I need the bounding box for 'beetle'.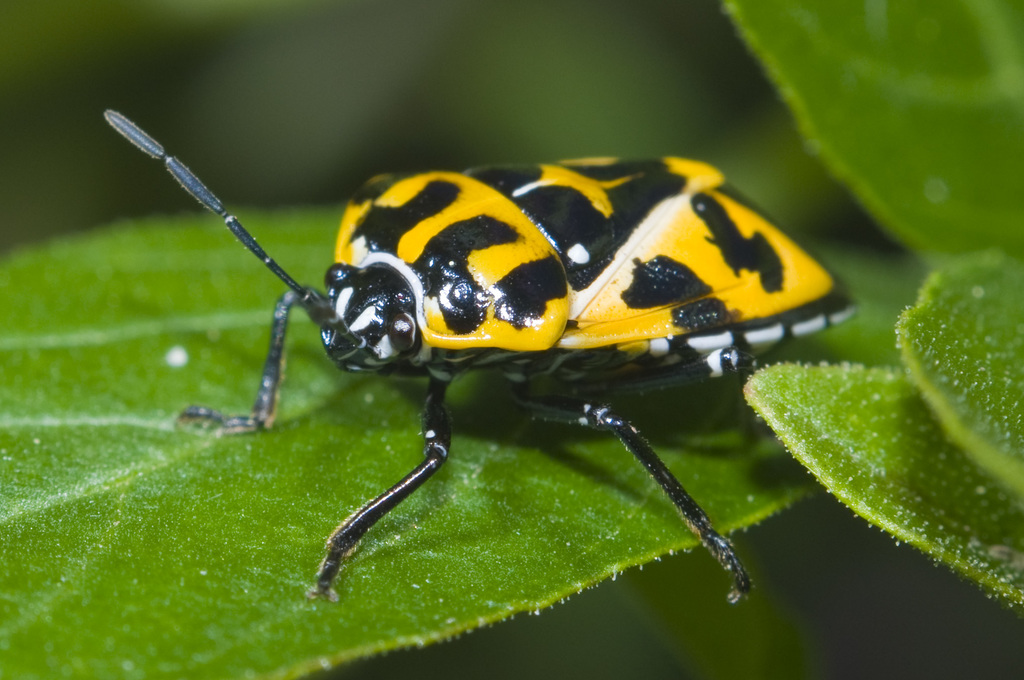
Here it is: Rect(154, 133, 853, 603).
